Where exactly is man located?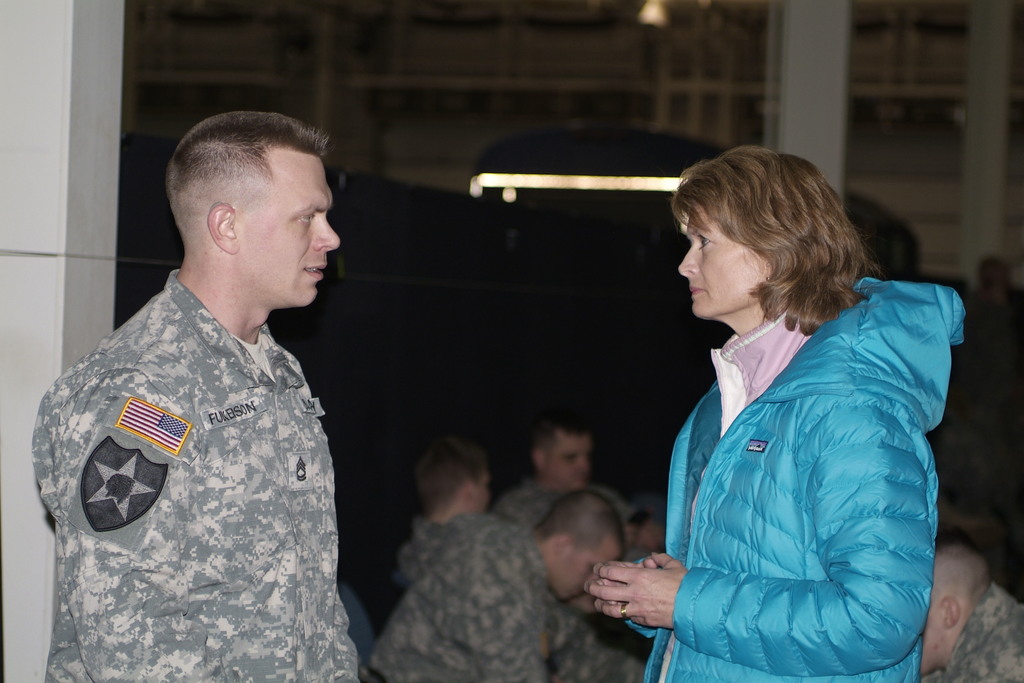
Its bounding box is bbox=[921, 534, 1023, 682].
